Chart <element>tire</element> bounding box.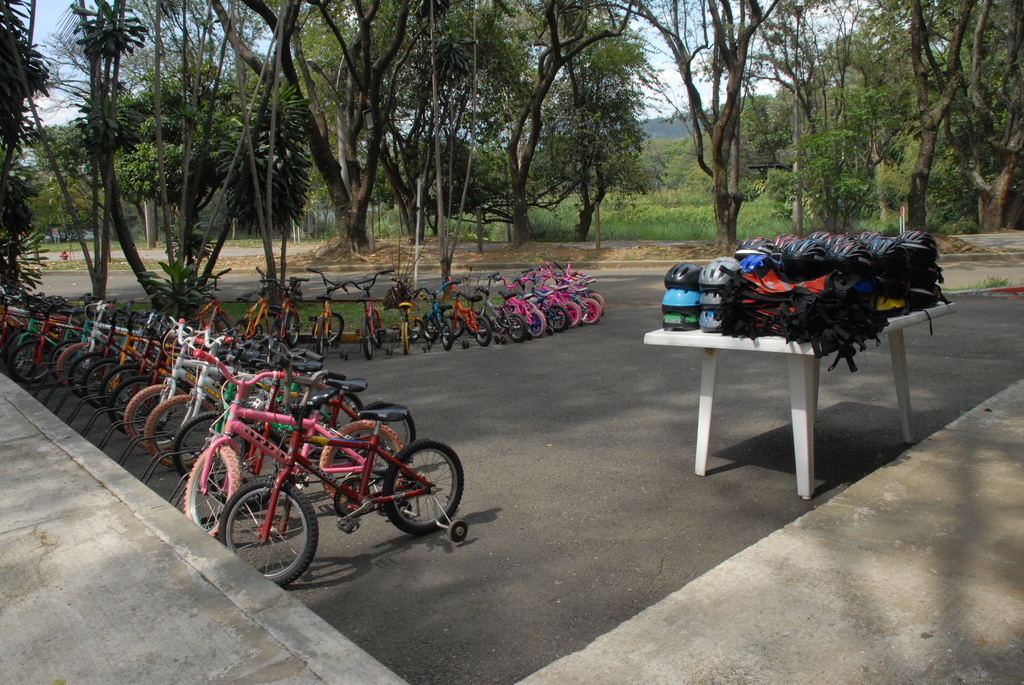
Charted: 580,295,602,325.
